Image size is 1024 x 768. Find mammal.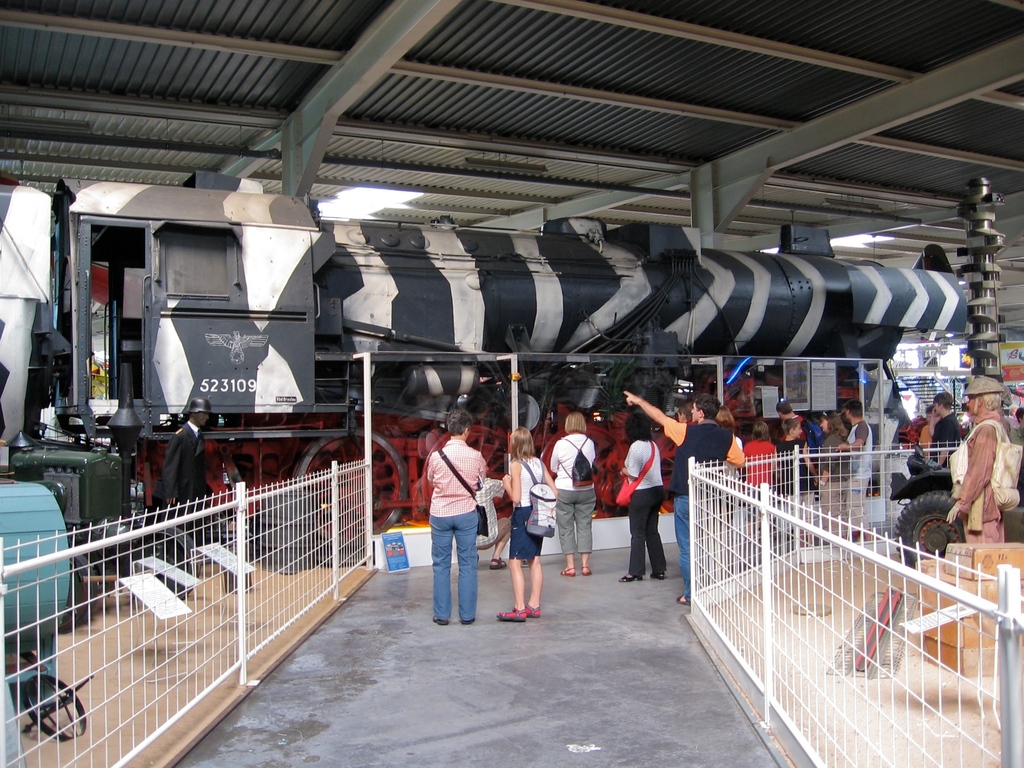
747 419 780 539.
